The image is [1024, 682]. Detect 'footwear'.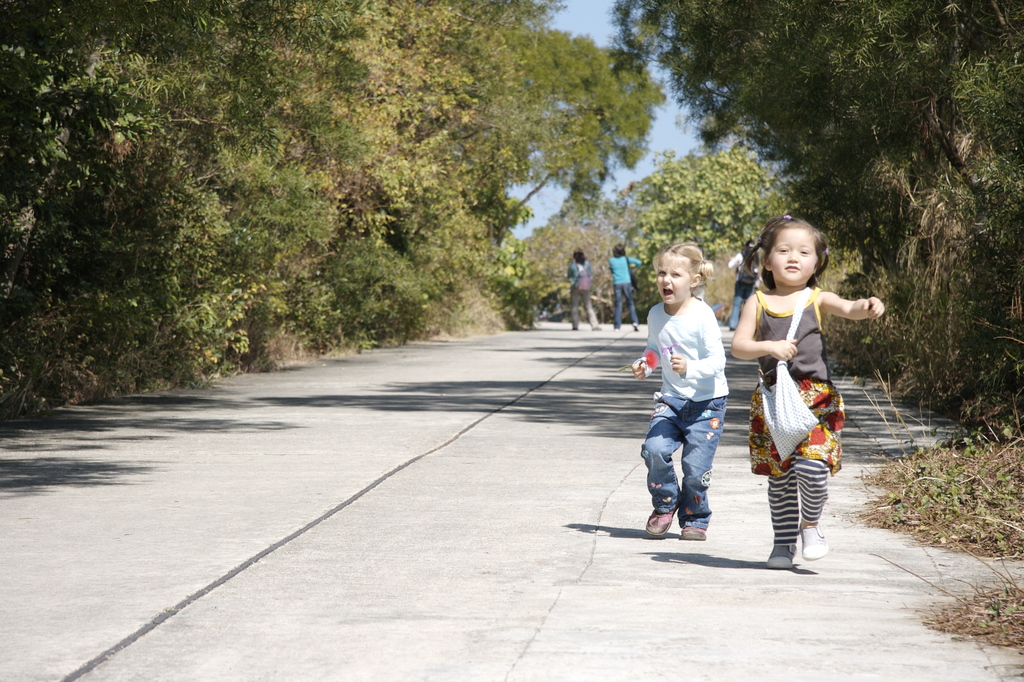
Detection: box(803, 524, 826, 560).
